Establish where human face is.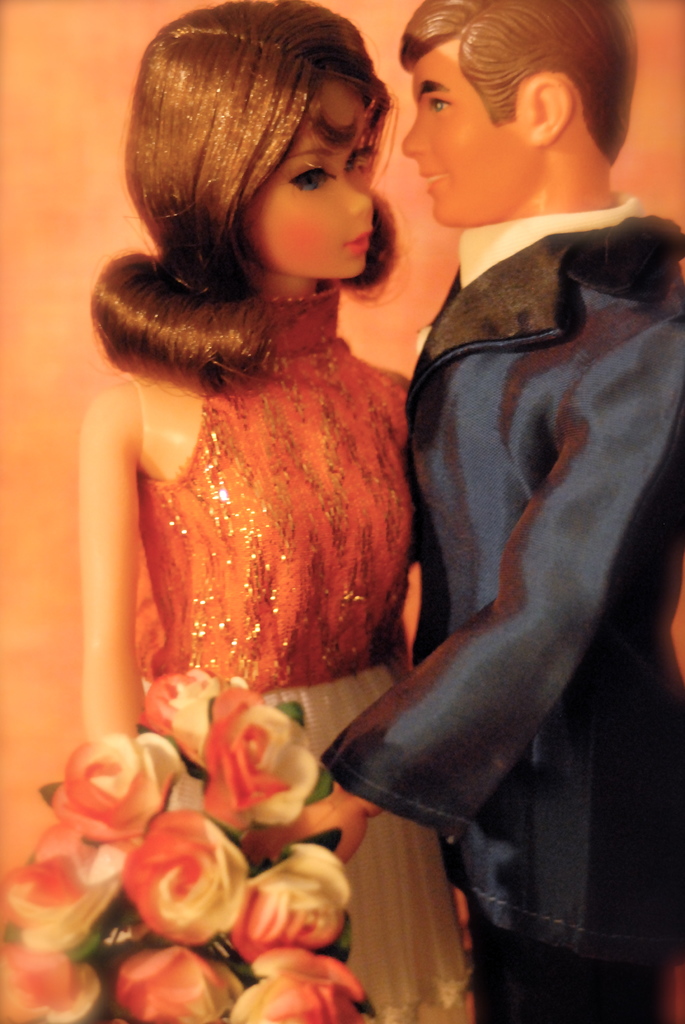
Established at rect(403, 38, 517, 228).
